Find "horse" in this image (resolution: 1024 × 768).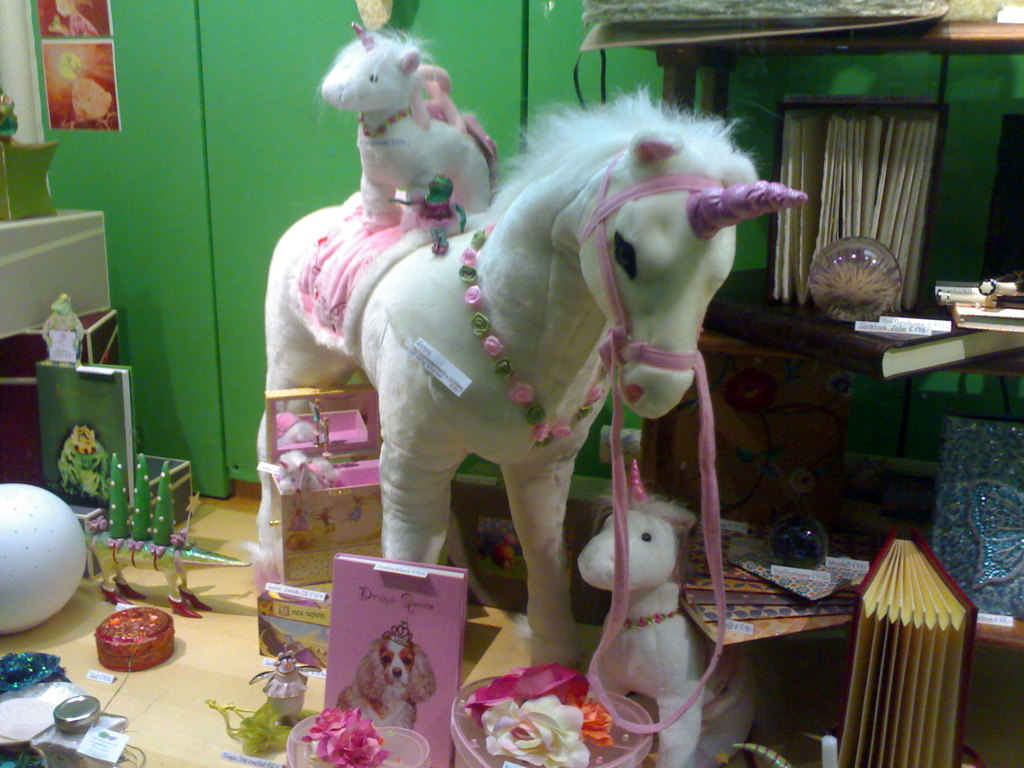
bbox=(573, 458, 758, 767).
